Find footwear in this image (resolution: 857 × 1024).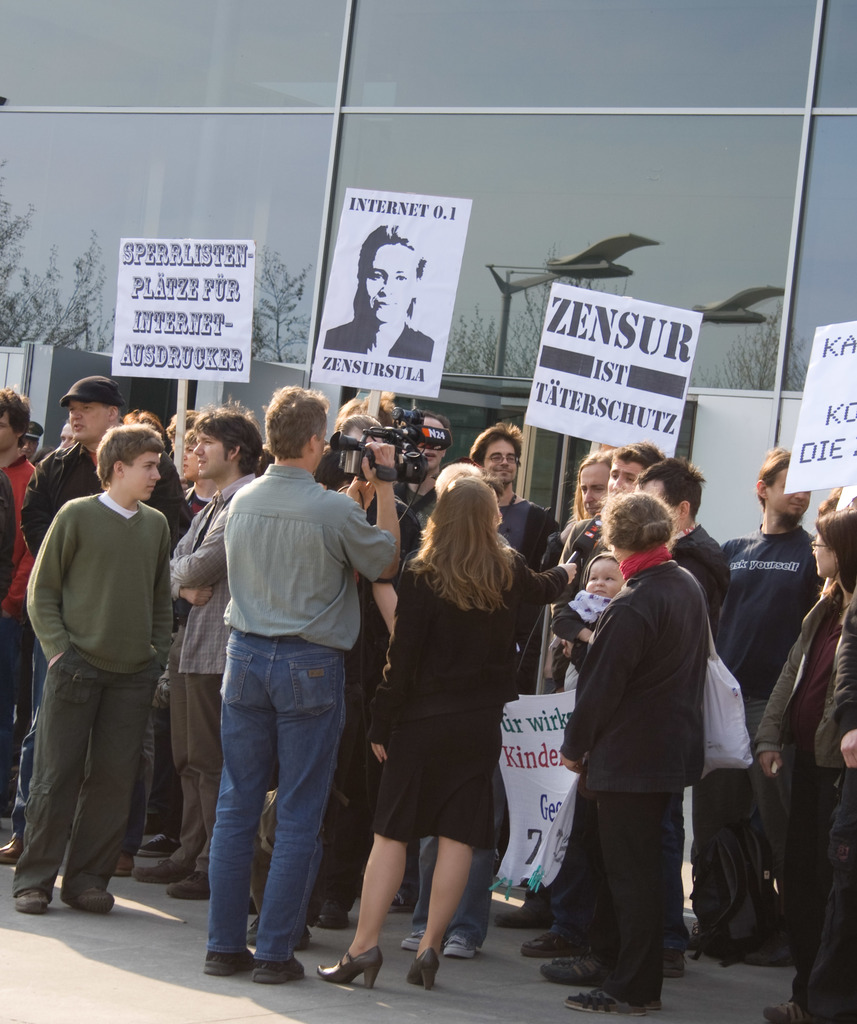
<region>136, 858, 213, 900</region>.
